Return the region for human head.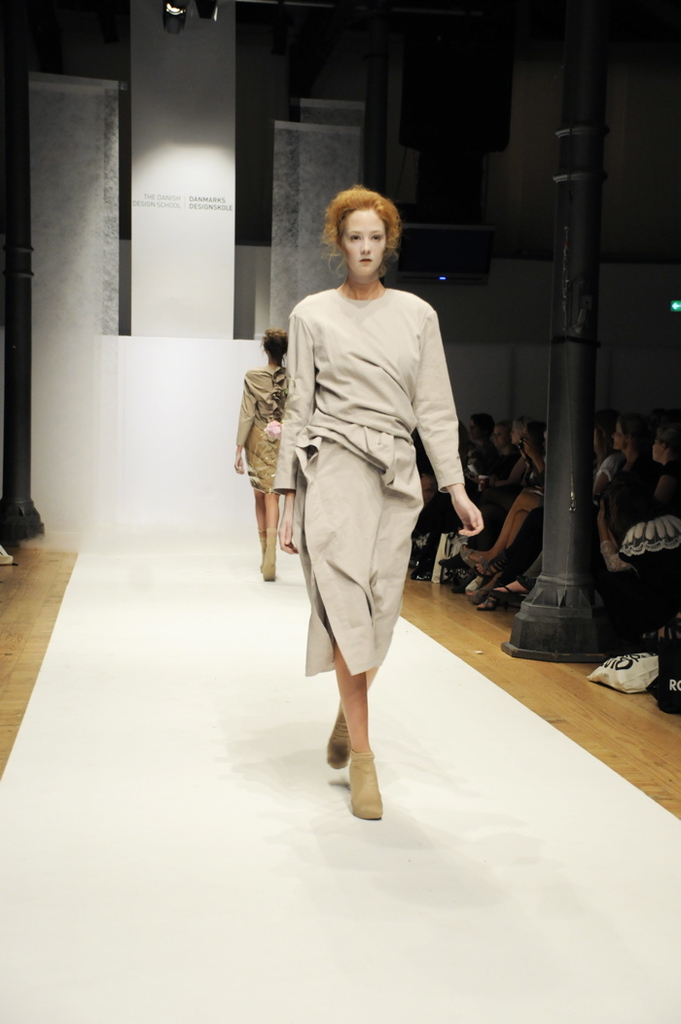
Rect(317, 176, 413, 295).
